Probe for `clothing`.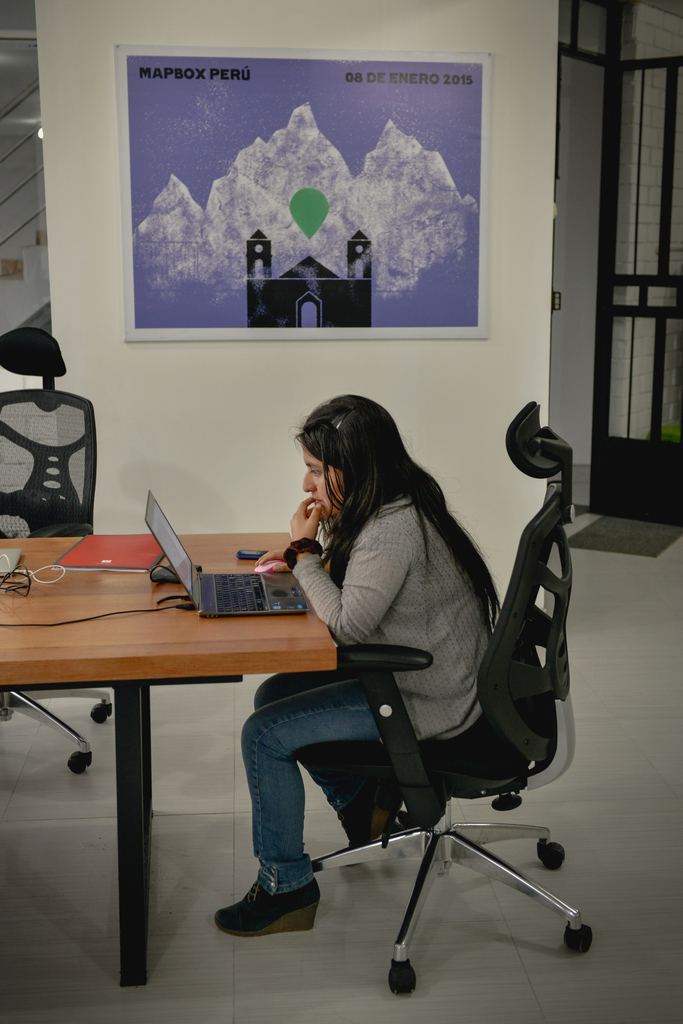
Probe result: region(243, 414, 562, 805).
